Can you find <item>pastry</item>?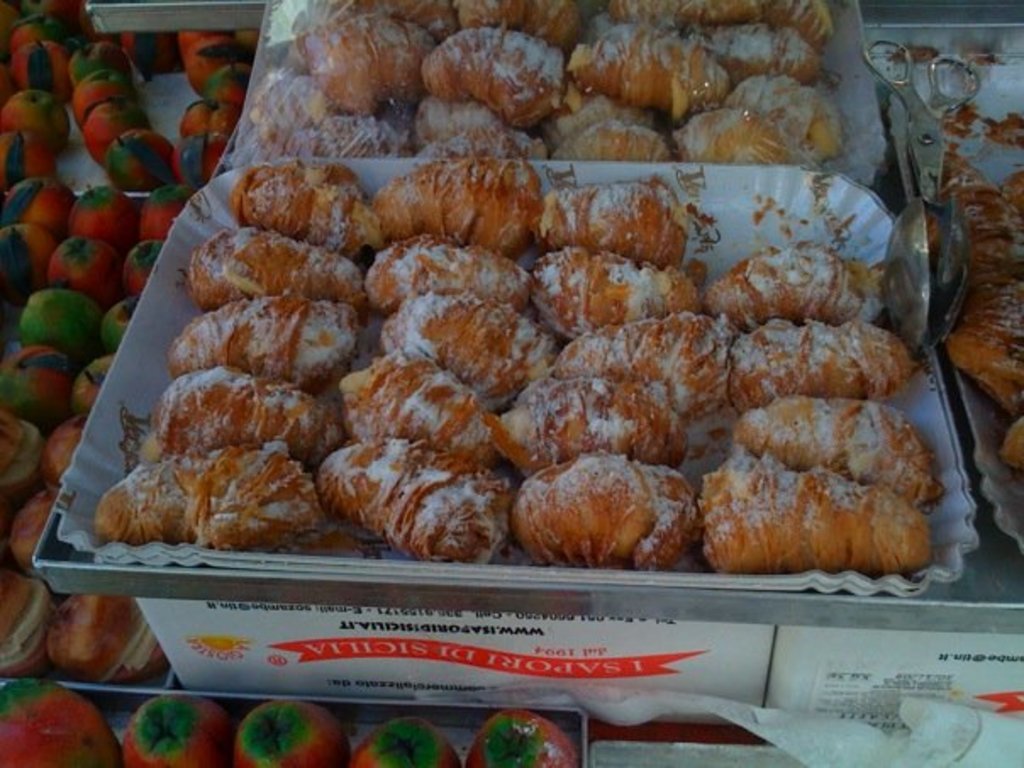
Yes, bounding box: BBox(700, 449, 927, 582).
